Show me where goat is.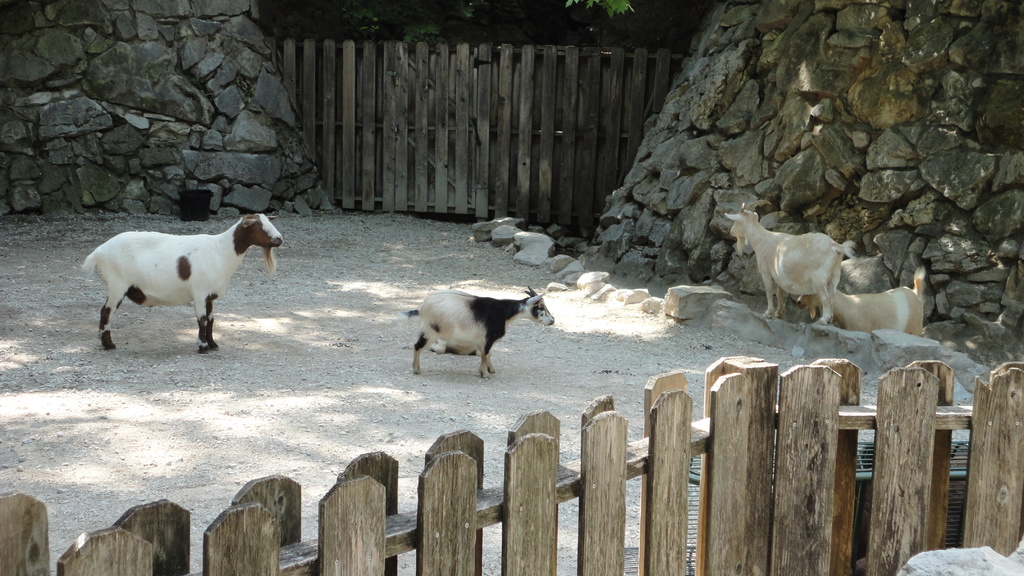
goat is at x1=400 y1=287 x2=556 y2=380.
